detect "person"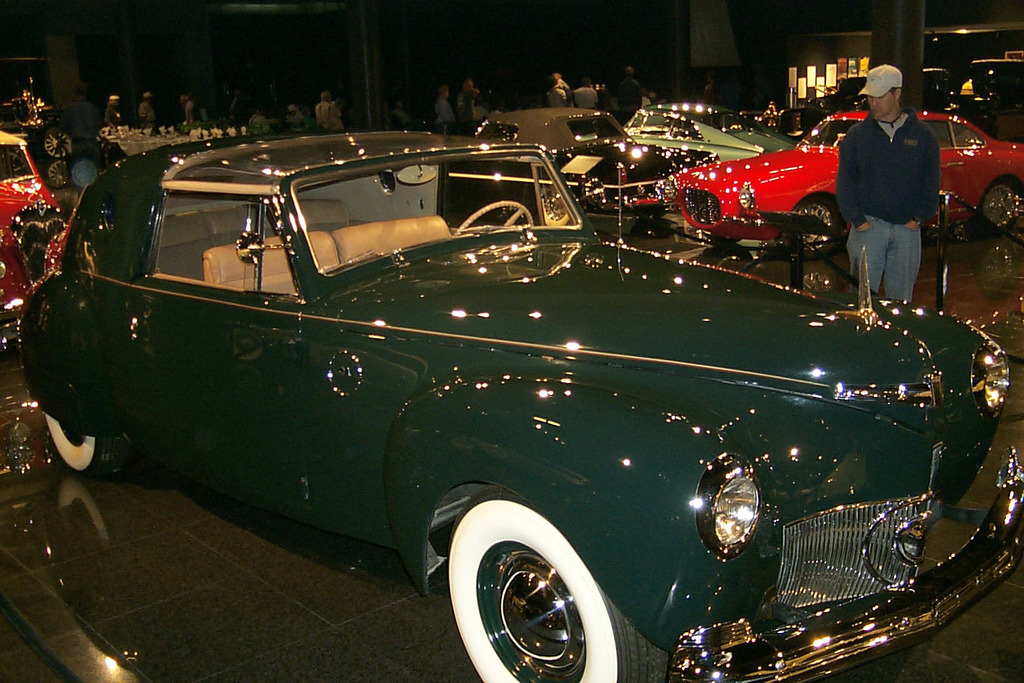
crop(843, 65, 949, 323)
